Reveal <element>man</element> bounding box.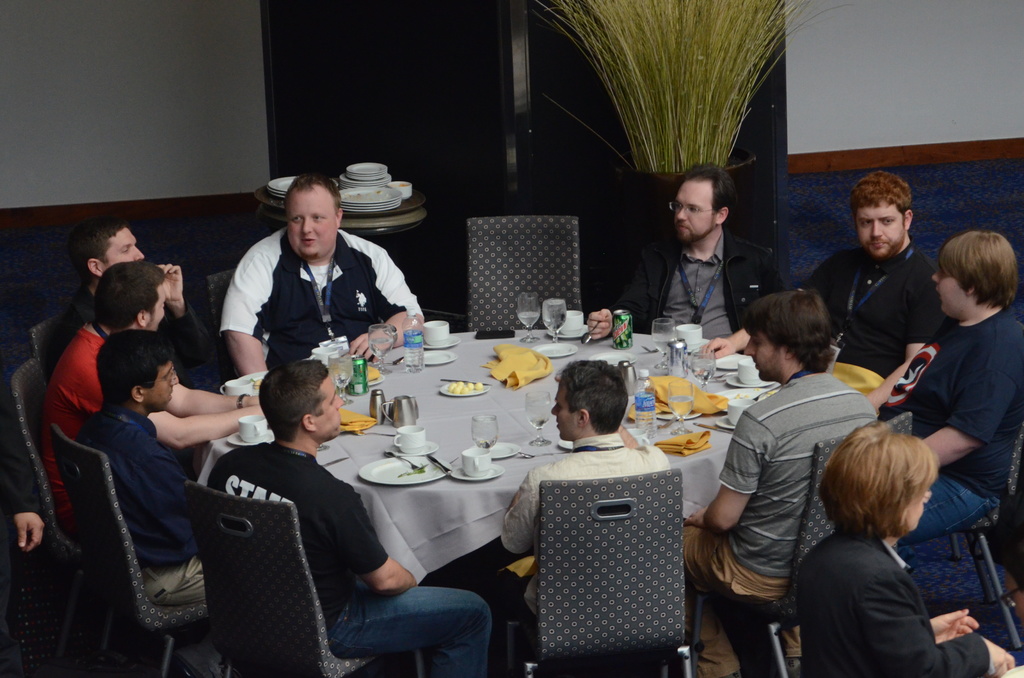
Revealed: bbox=[72, 343, 227, 677].
